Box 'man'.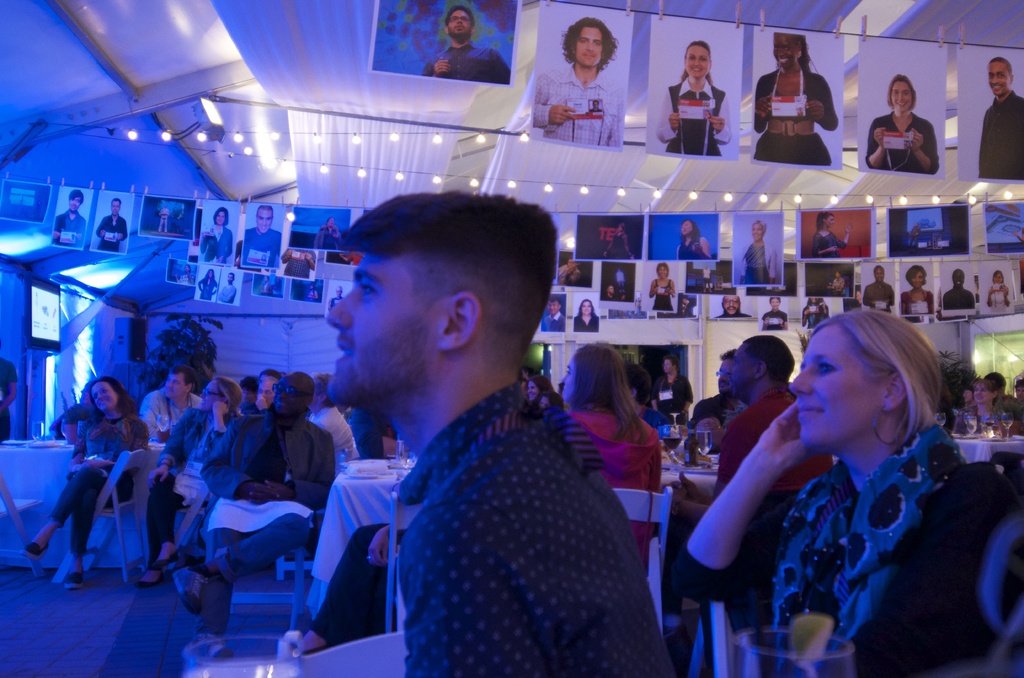
<region>55, 190, 88, 247</region>.
